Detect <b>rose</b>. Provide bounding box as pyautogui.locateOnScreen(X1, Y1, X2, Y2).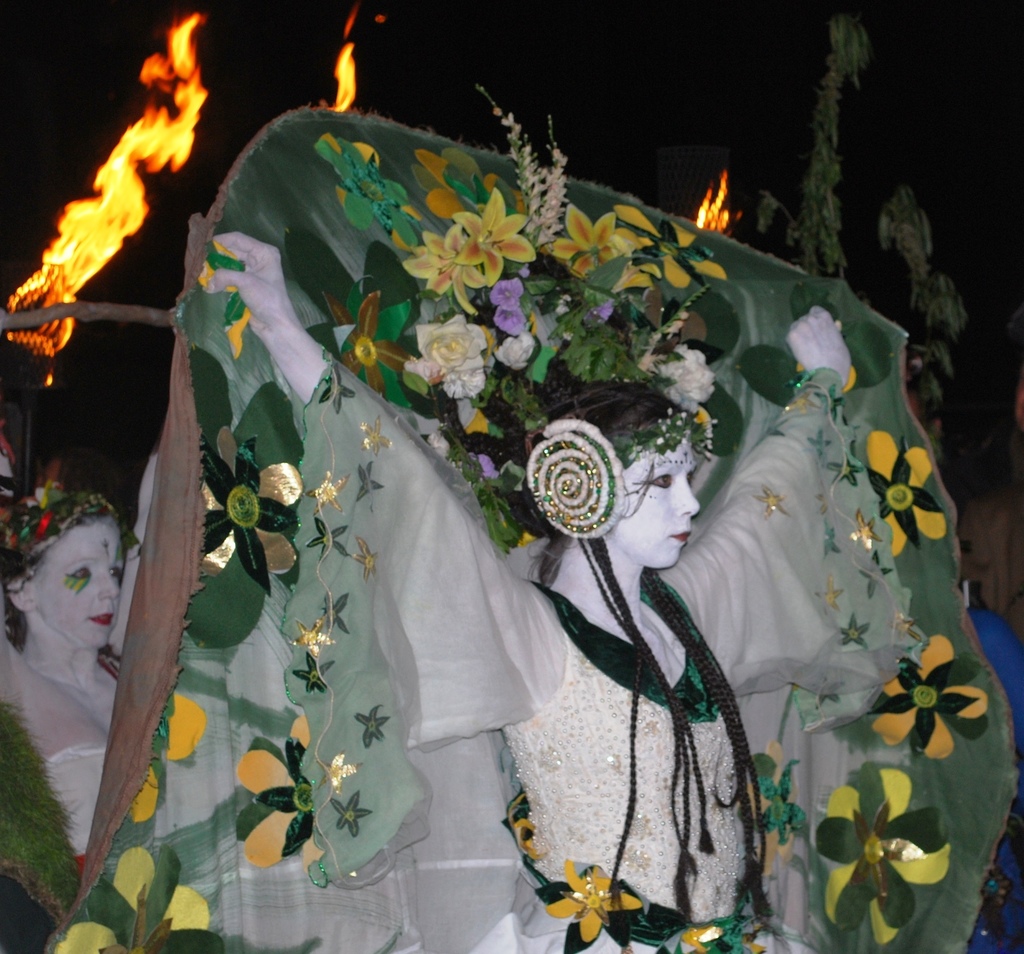
pyautogui.locateOnScreen(788, 305, 850, 387).
